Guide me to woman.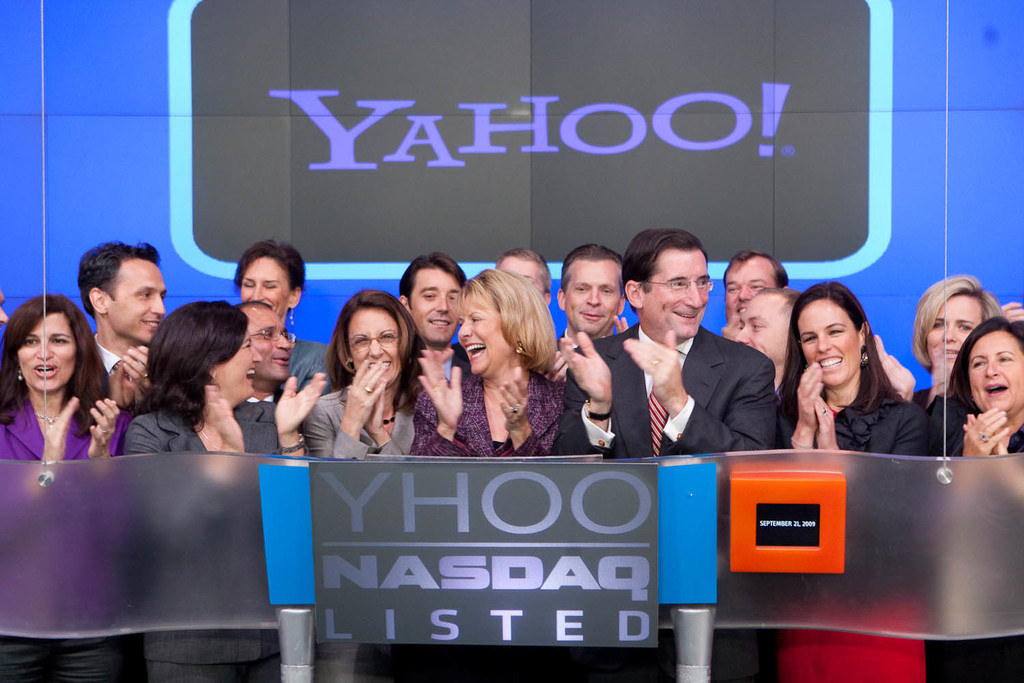
Guidance: box=[920, 318, 1023, 682].
